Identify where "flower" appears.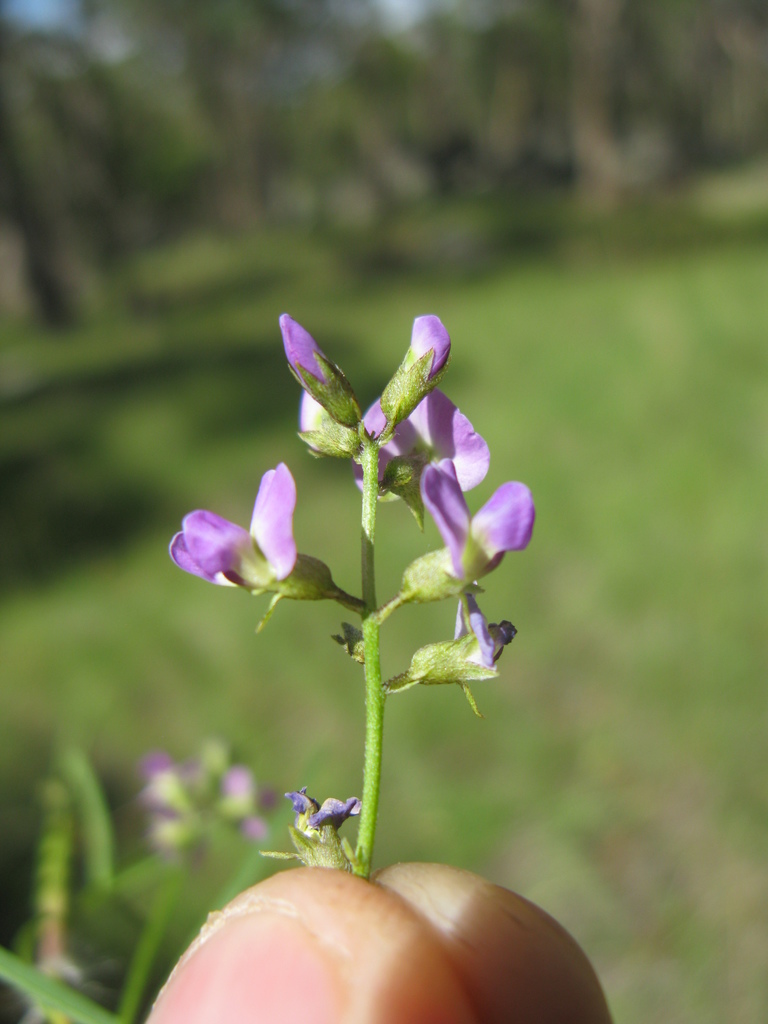
Appears at (x1=165, y1=456, x2=321, y2=611).
